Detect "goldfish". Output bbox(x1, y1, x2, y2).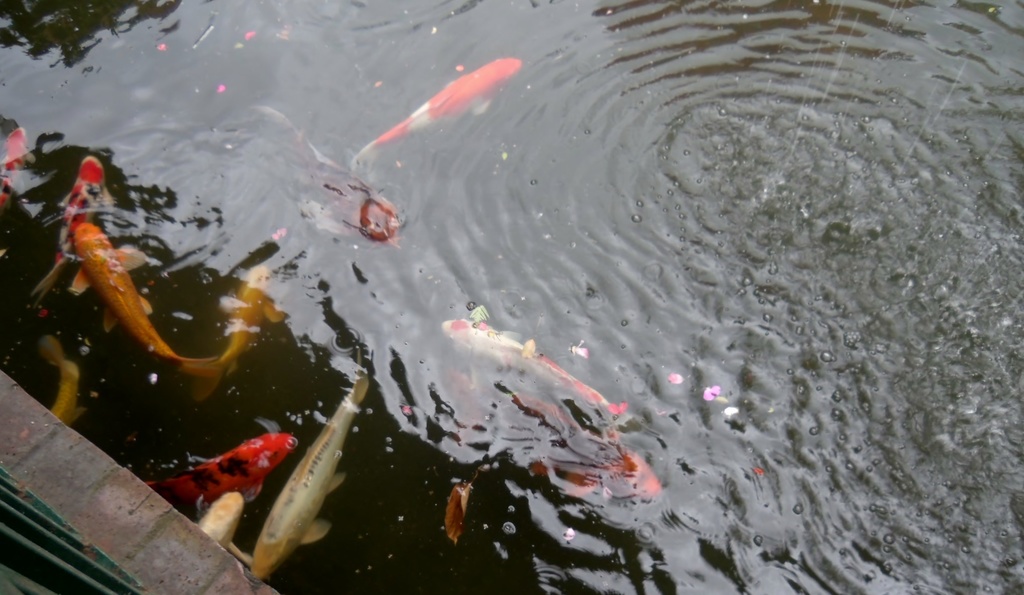
bbox(70, 219, 219, 409).
